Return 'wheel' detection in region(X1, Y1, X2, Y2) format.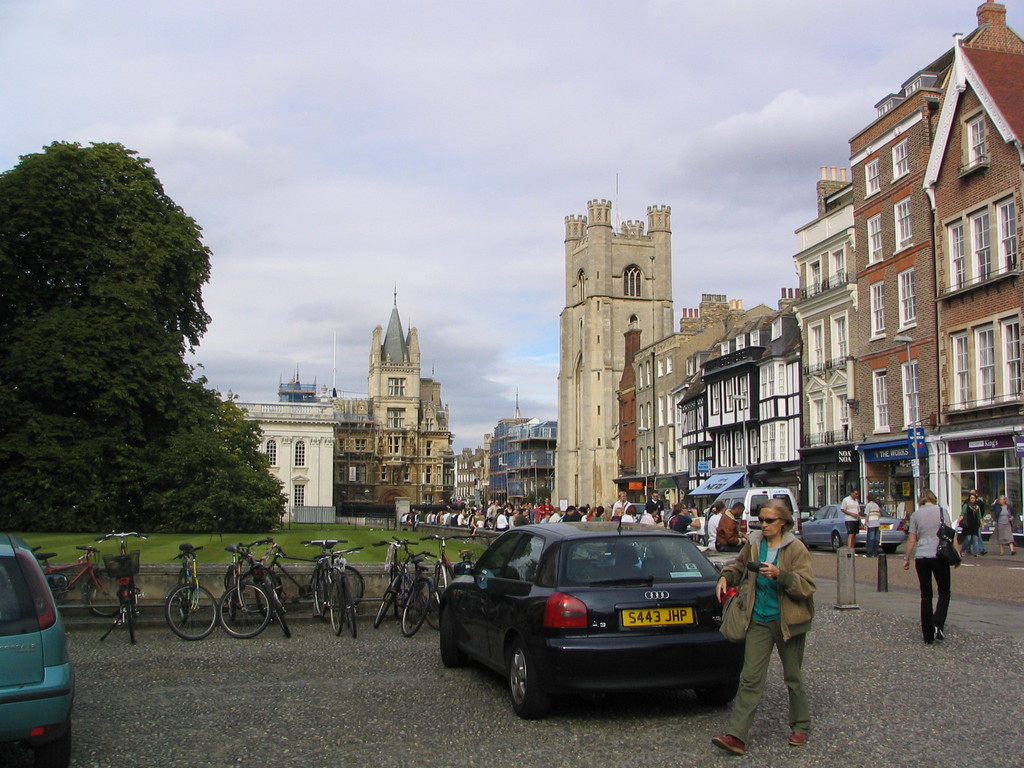
region(236, 573, 269, 615).
